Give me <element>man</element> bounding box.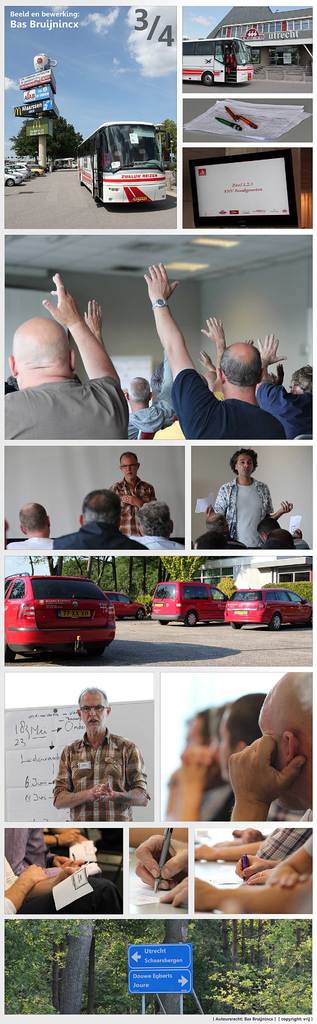
l=197, t=458, r=280, b=540.
